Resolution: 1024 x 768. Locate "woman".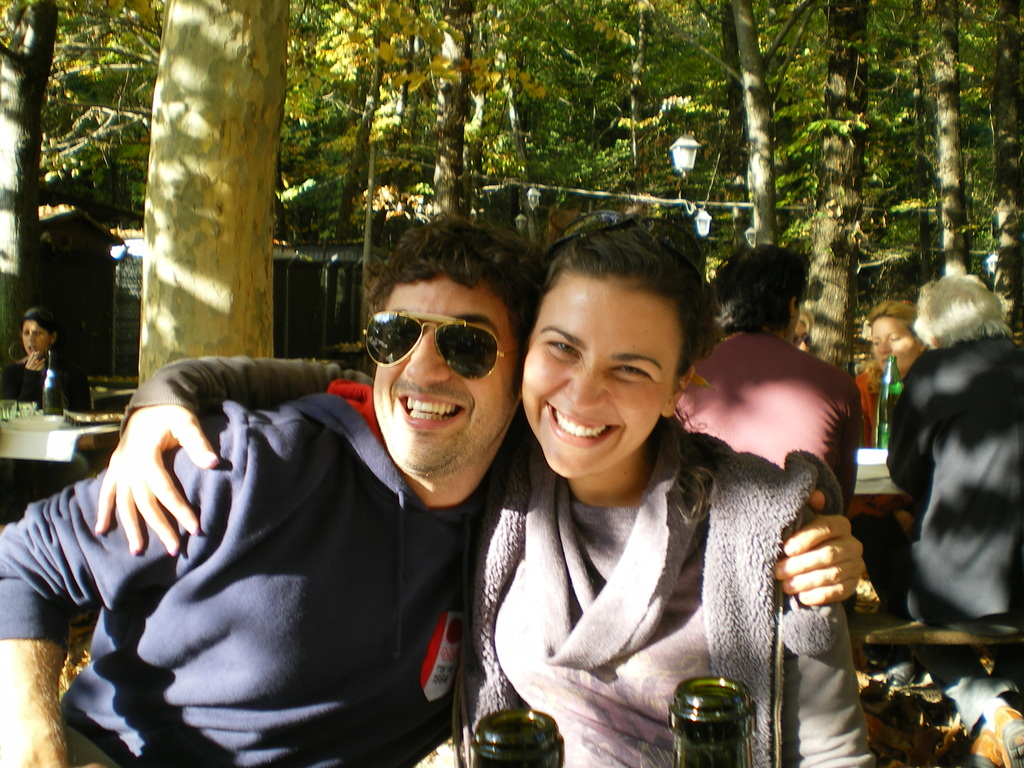
[x1=856, y1=294, x2=924, y2=600].
